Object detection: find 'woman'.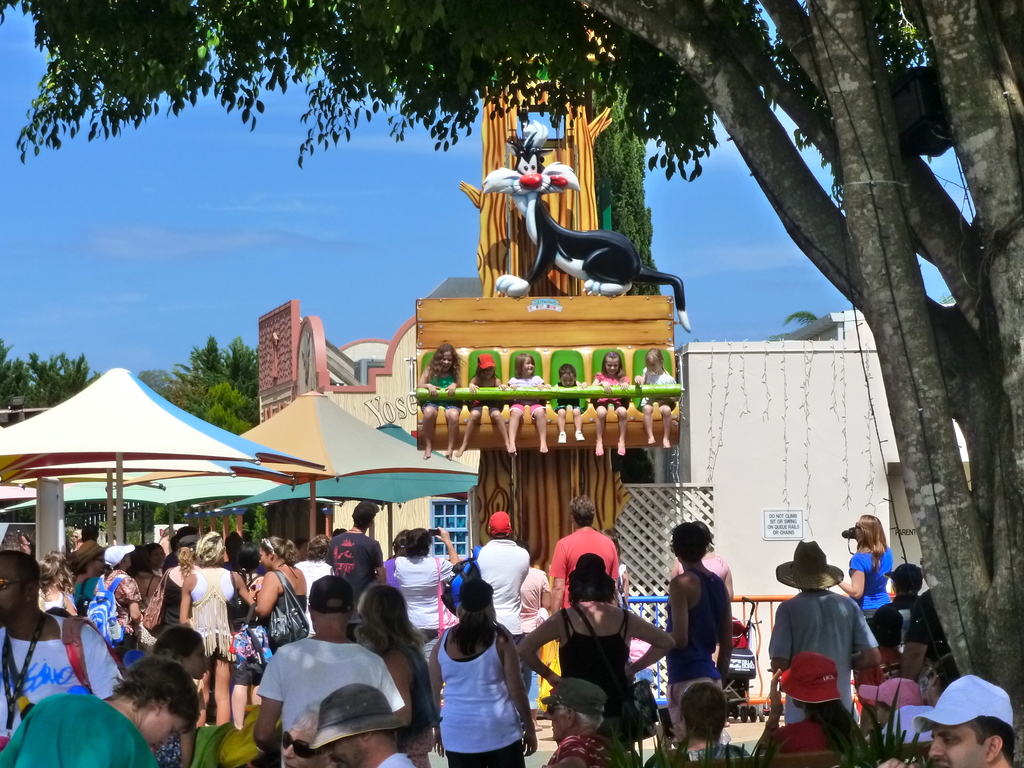
pyautogui.locateOnScreen(294, 534, 333, 587).
